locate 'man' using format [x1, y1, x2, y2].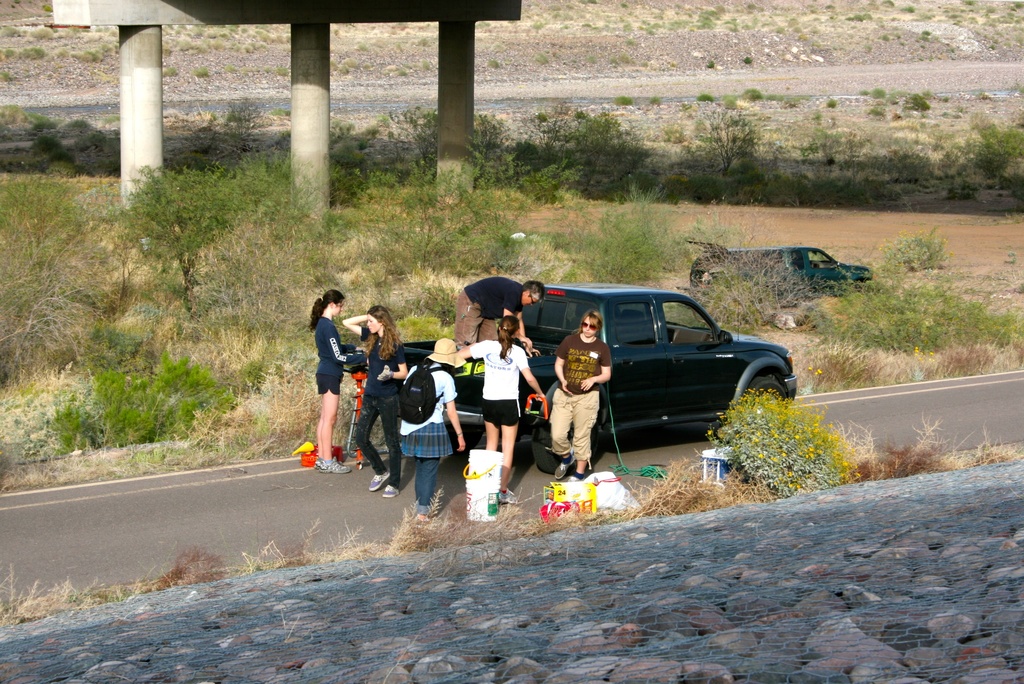
[455, 279, 545, 353].
